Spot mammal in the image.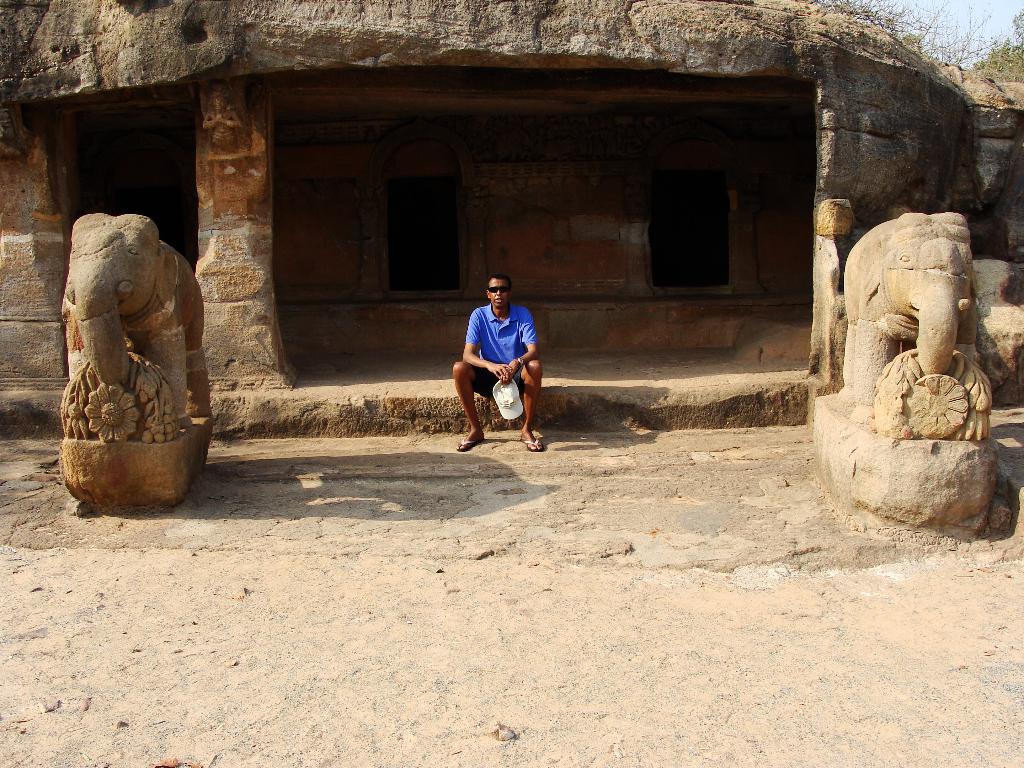
mammal found at rect(456, 290, 539, 452).
